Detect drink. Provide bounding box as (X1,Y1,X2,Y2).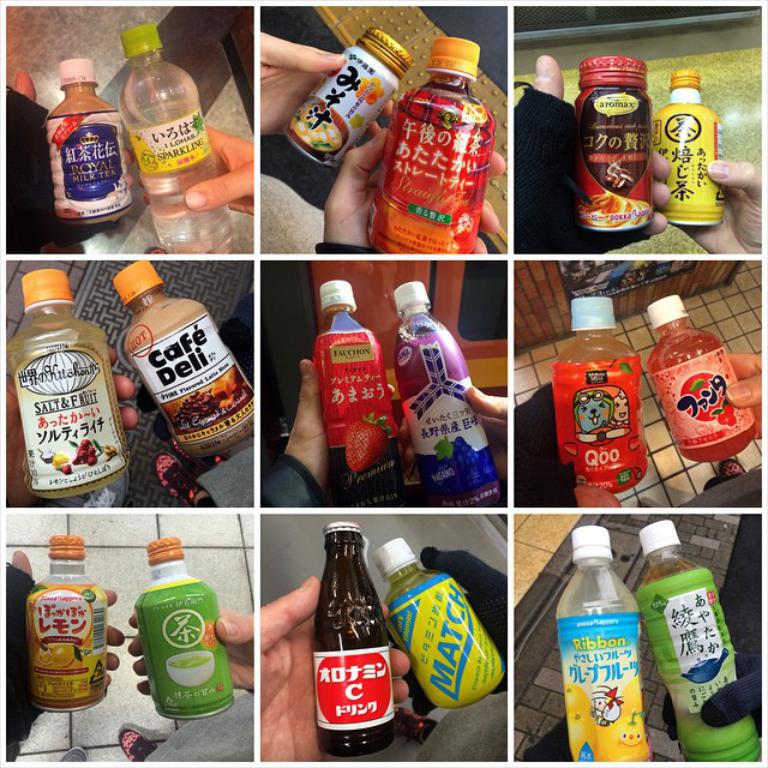
(634,520,762,767).
